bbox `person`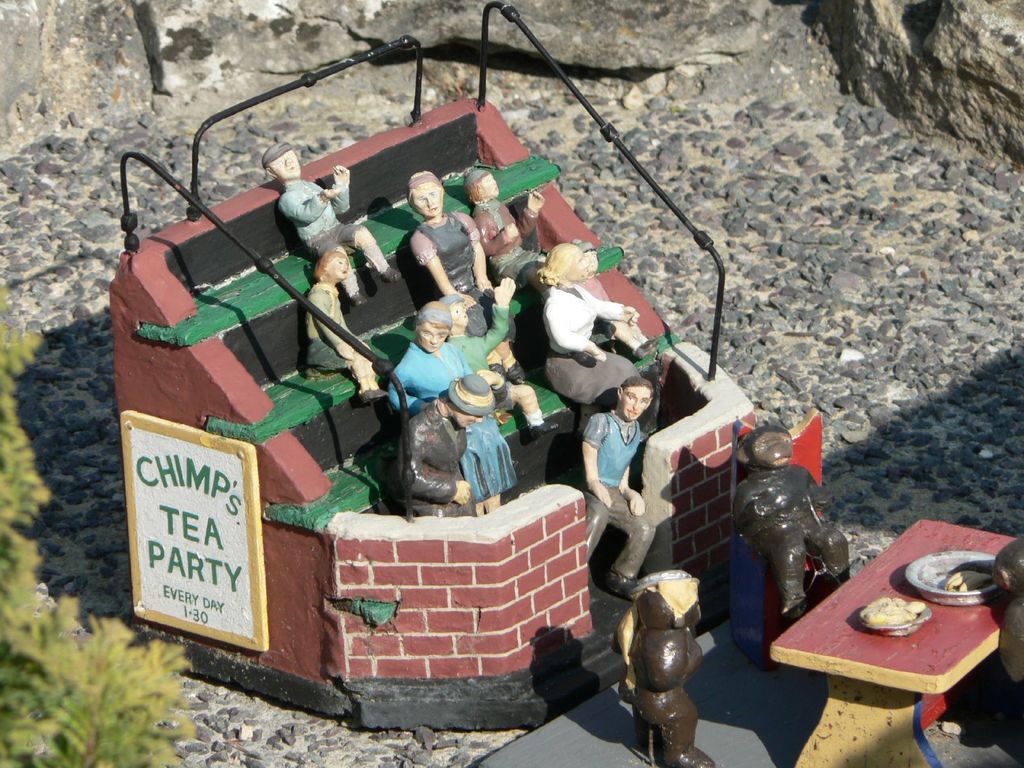
385/301/520/515
